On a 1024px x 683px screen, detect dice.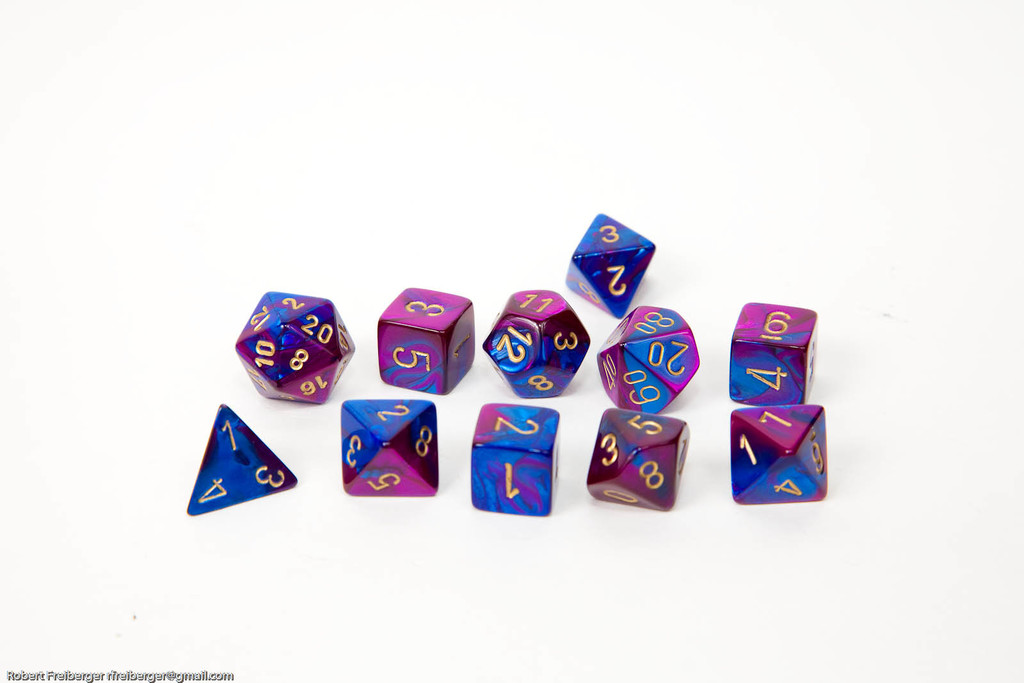
pyautogui.locateOnScreen(729, 301, 819, 406).
